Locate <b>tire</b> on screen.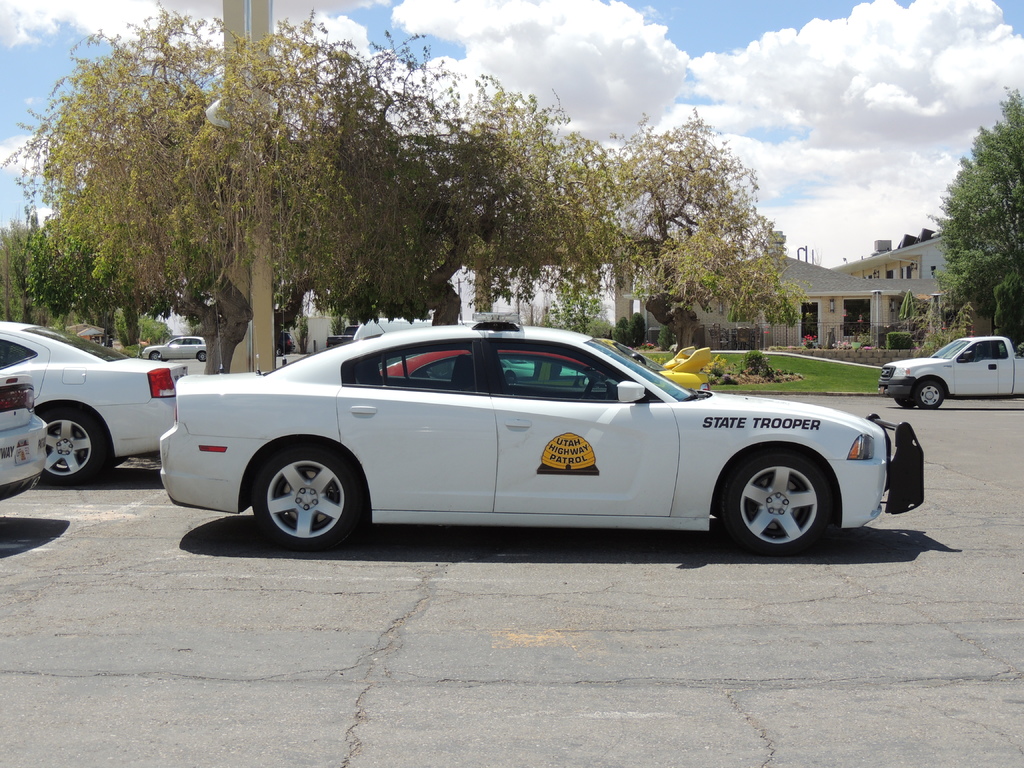
On screen at box=[914, 376, 950, 410].
